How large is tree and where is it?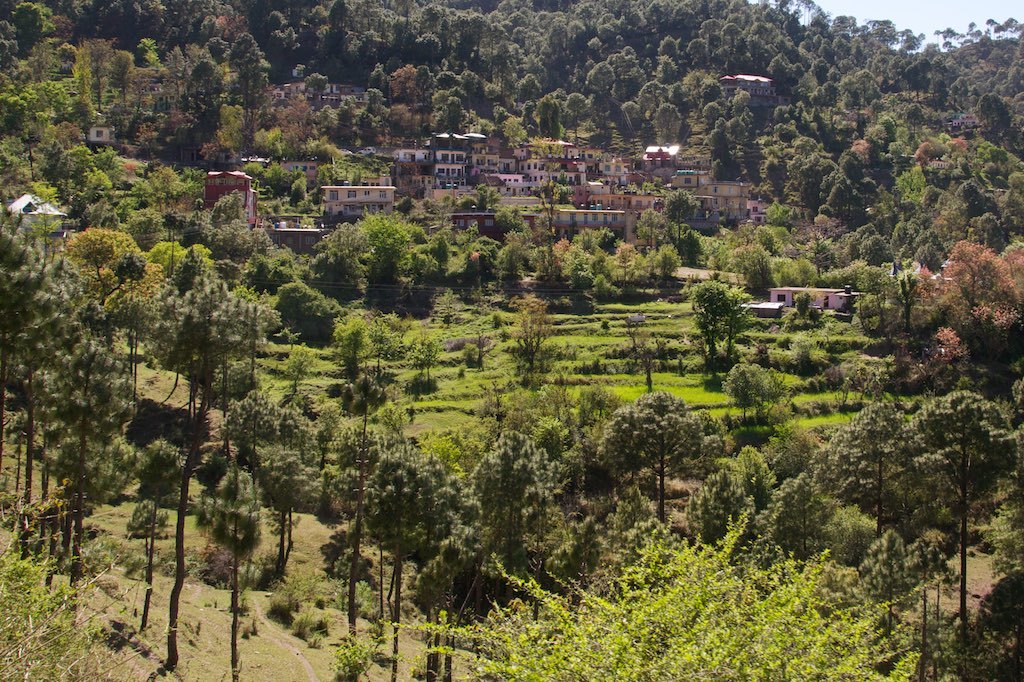
Bounding box: x1=850, y1=224, x2=879, y2=257.
